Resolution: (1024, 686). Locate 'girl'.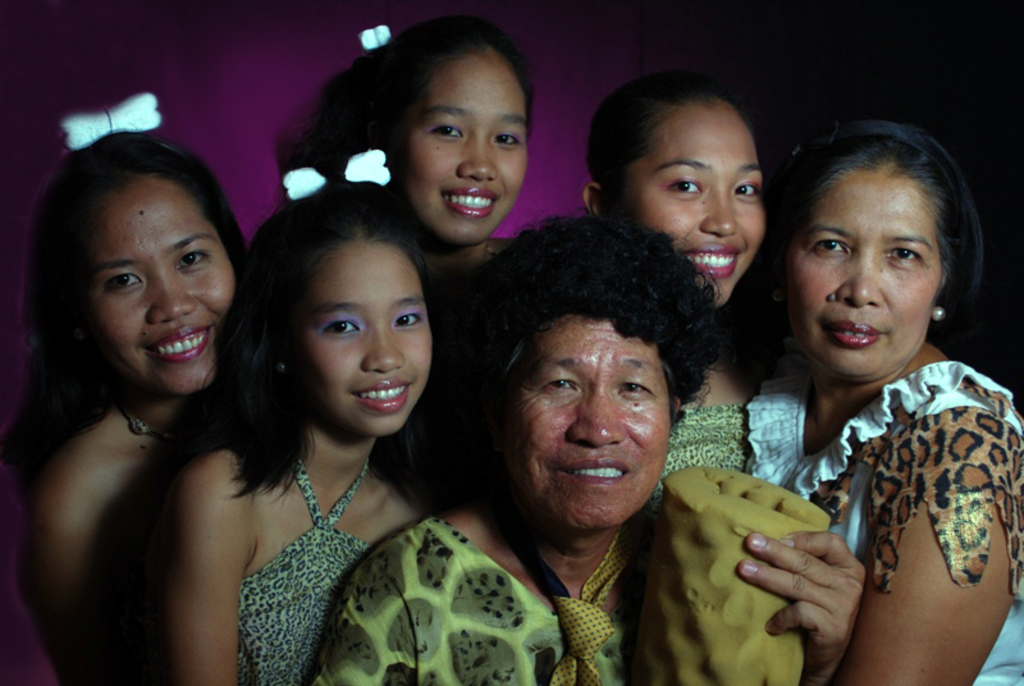
bbox=[36, 133, 255, 685].
